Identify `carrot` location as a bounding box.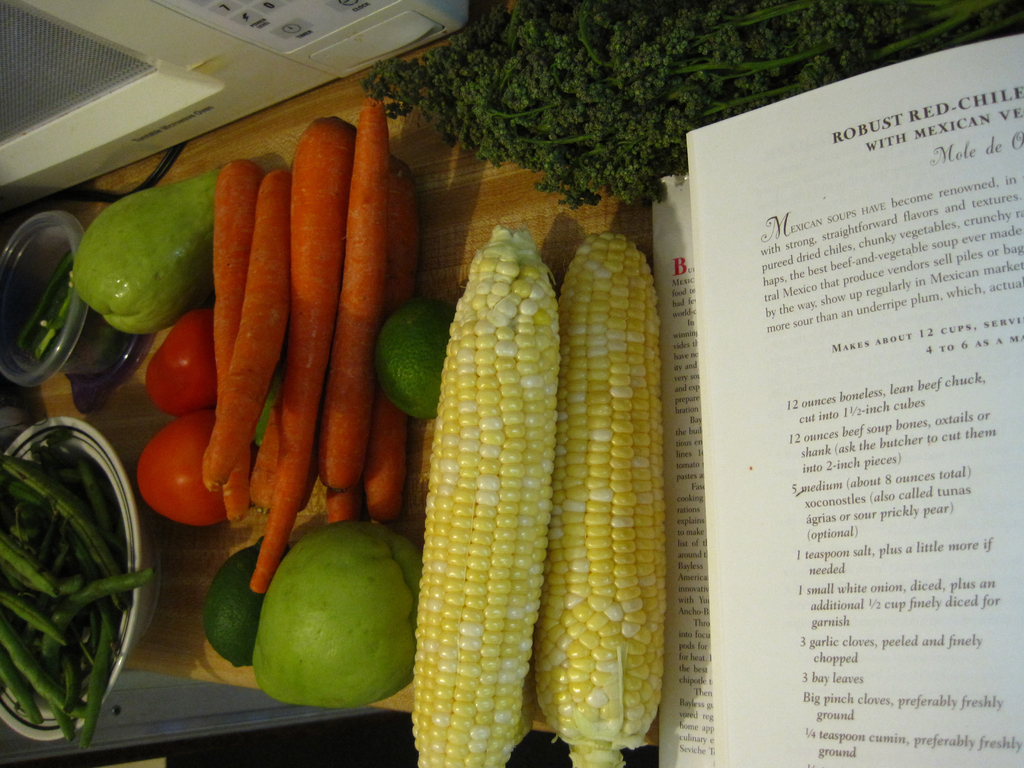
[220,161,261,525].
